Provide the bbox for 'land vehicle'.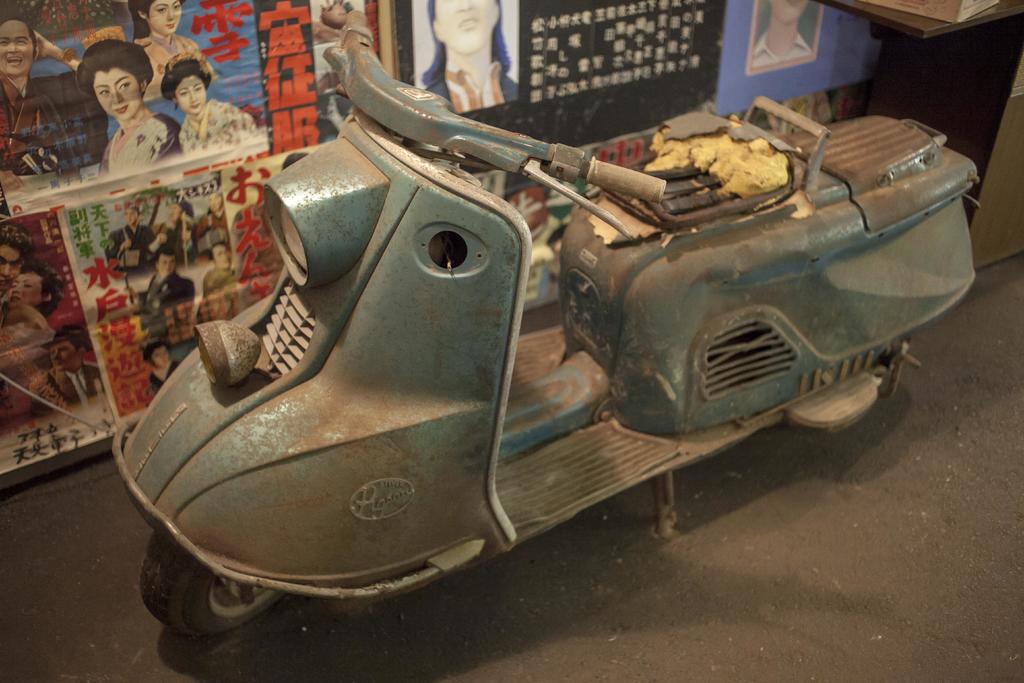
bbox=[193, 89, 911, 641].
